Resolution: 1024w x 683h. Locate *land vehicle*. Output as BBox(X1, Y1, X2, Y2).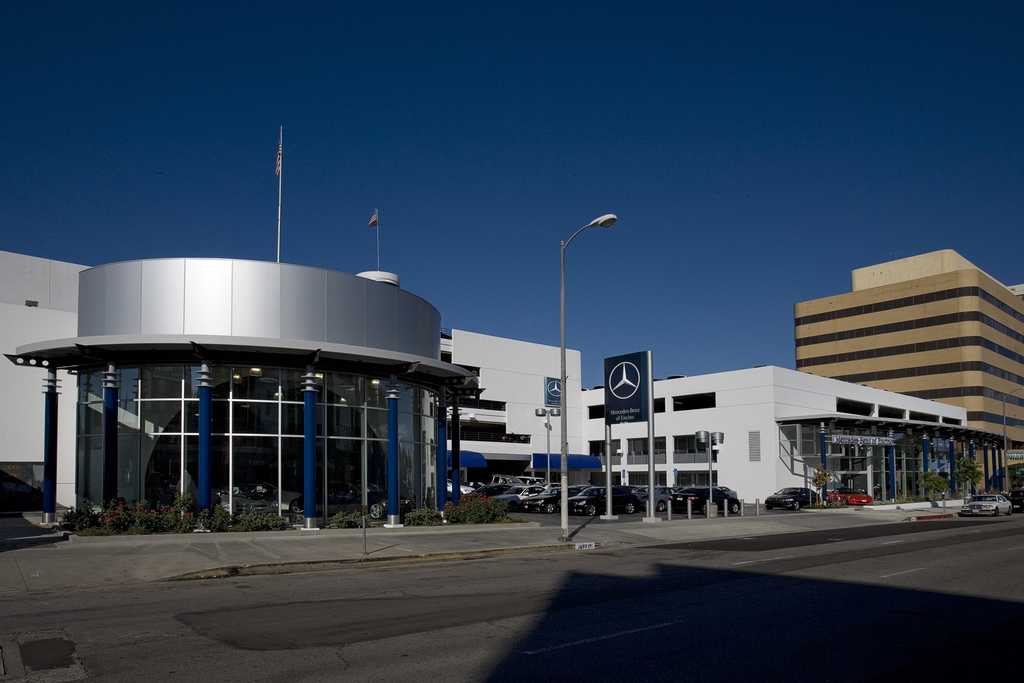
BBox(769, 488, 819, 509).
